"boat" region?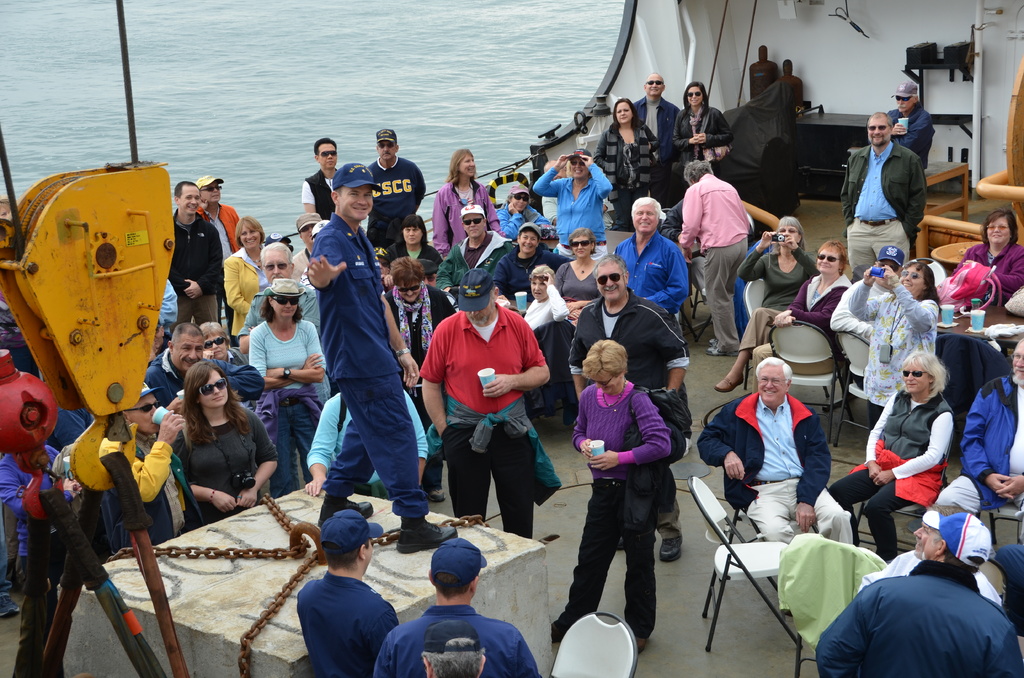
<bbox>0, 0, 1023, 677</bbox>
